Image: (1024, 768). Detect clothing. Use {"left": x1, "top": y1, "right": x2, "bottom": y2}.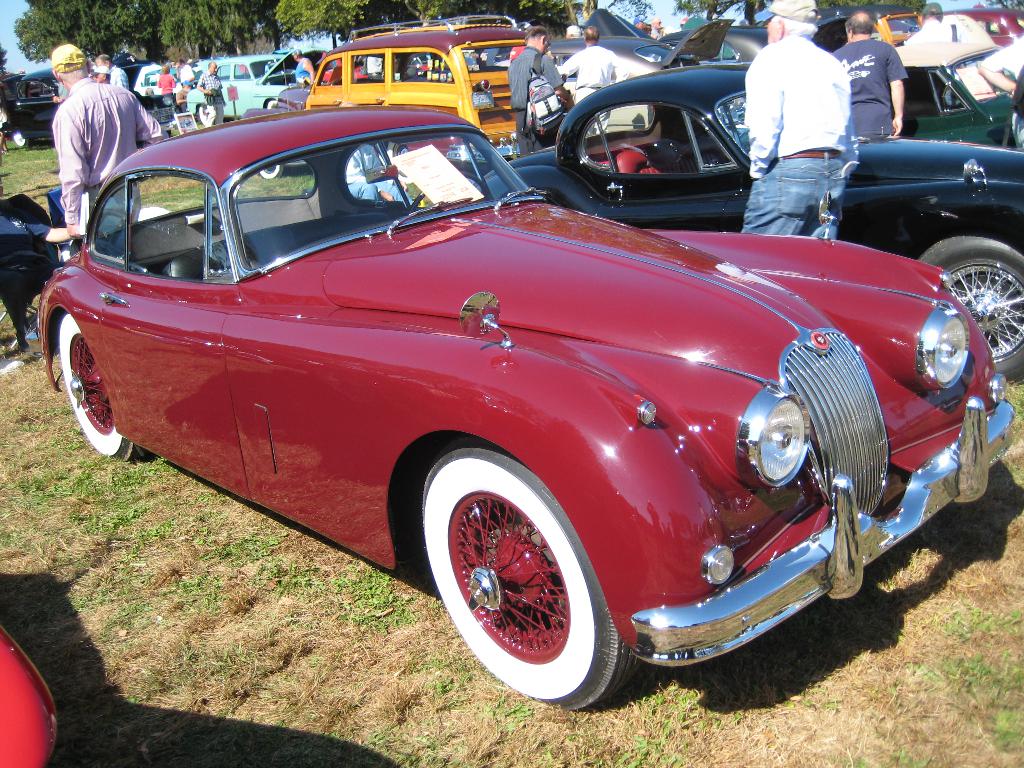
{"left": 200, "top": 70, "right": 228, "bottom": 127}.
